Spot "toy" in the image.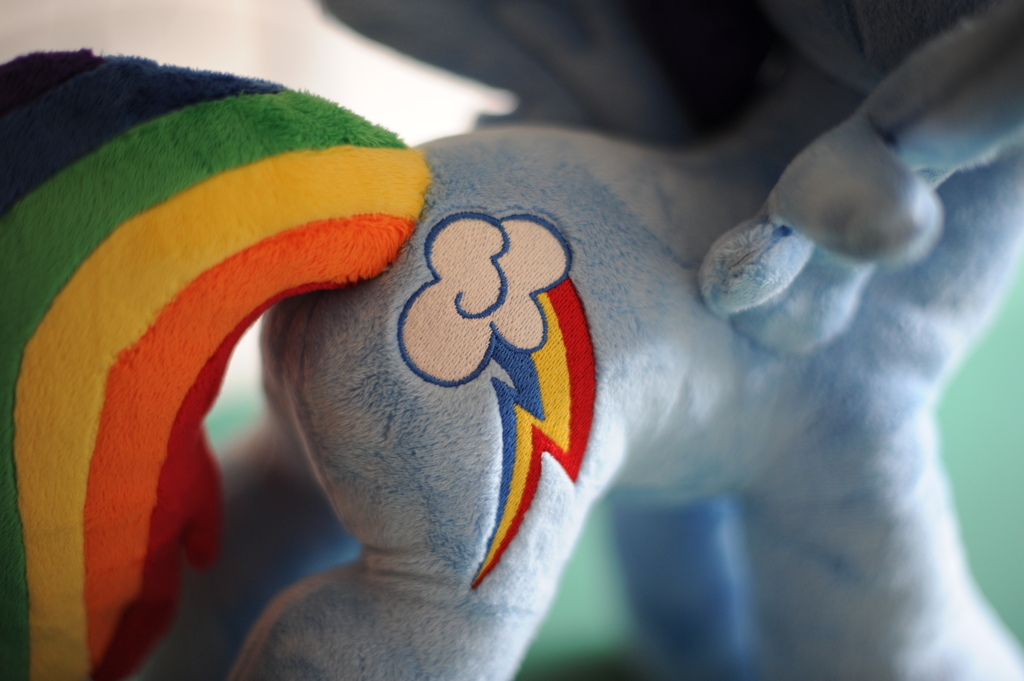
"toy" found at left=0, top=0, right=1023, bottom=680.
